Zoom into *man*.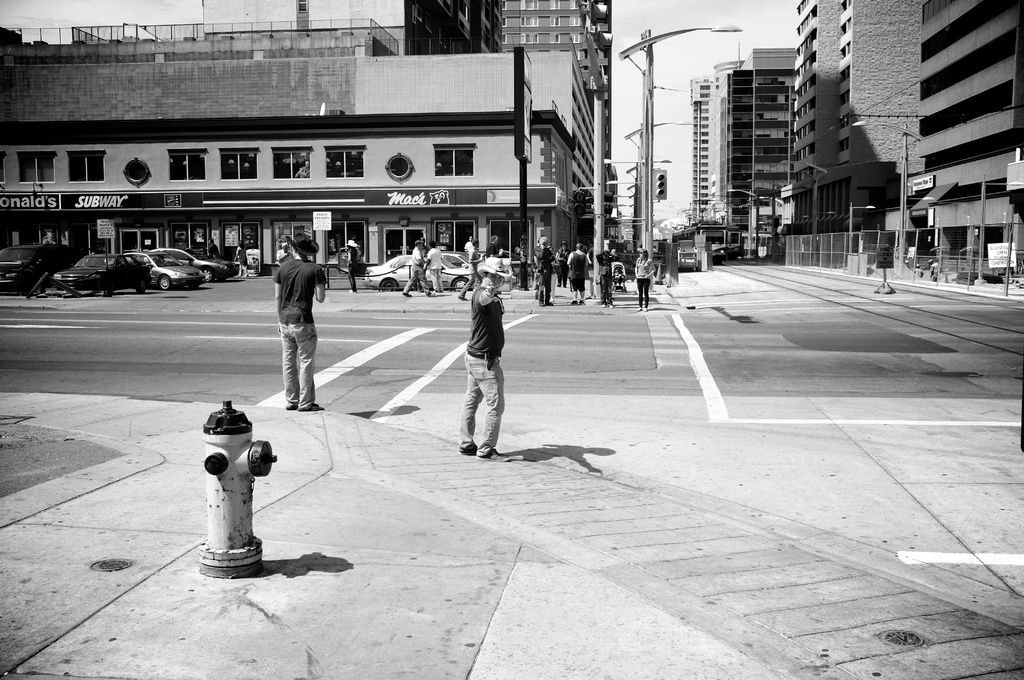
Zoom target: BBox(594, 247, 616, 308).
